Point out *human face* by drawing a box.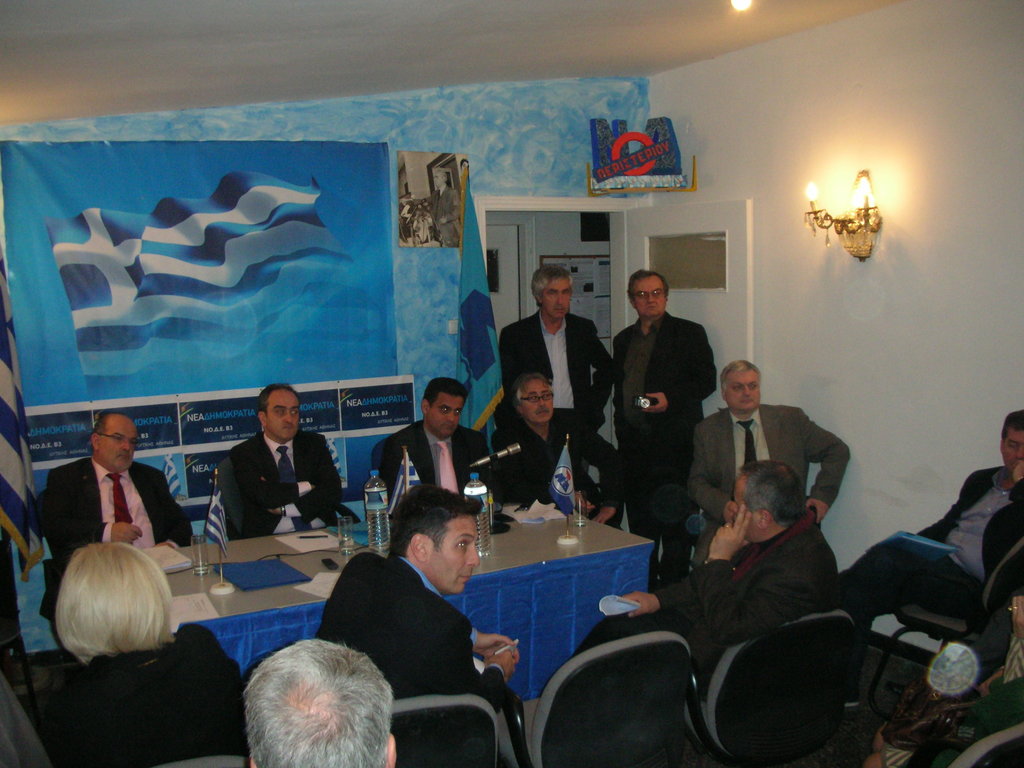
[731,477,758,532].
